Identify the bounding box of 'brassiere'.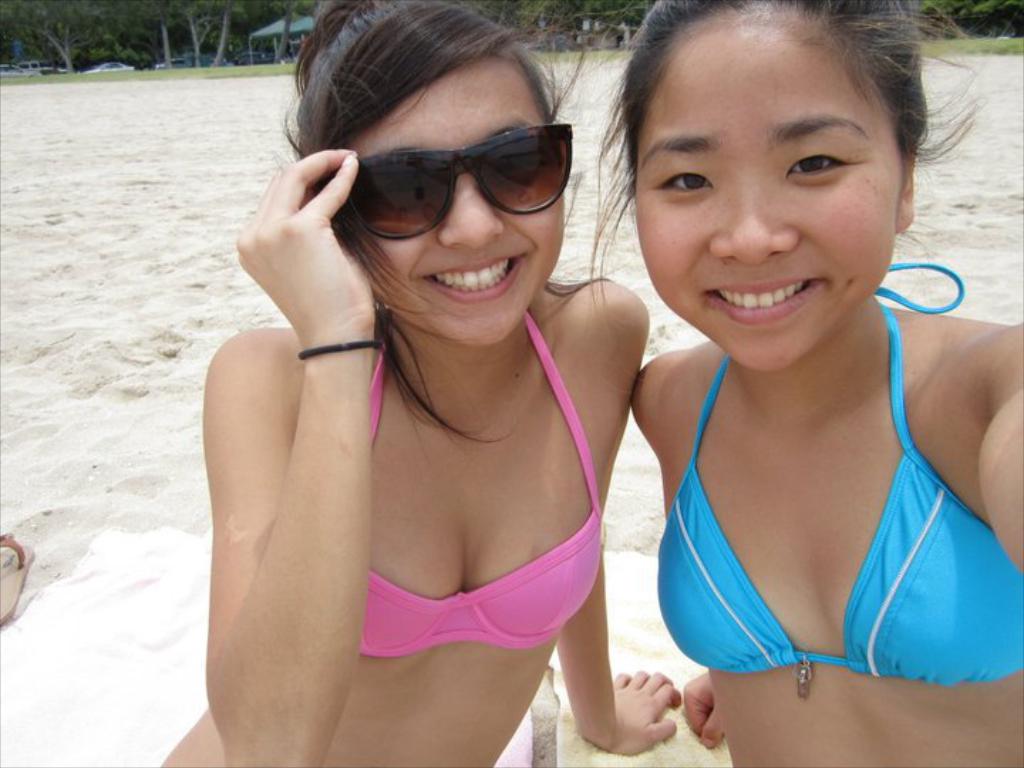
<bbox>661, 266, 1023, 676</bbox>.
